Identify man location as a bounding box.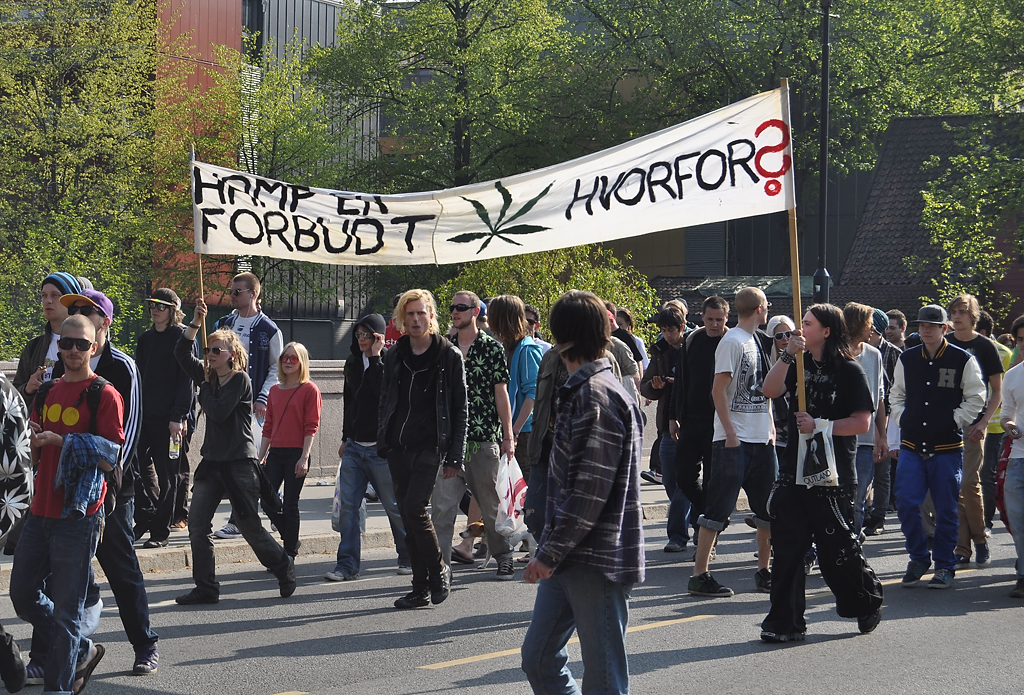
668/294/730/563.
